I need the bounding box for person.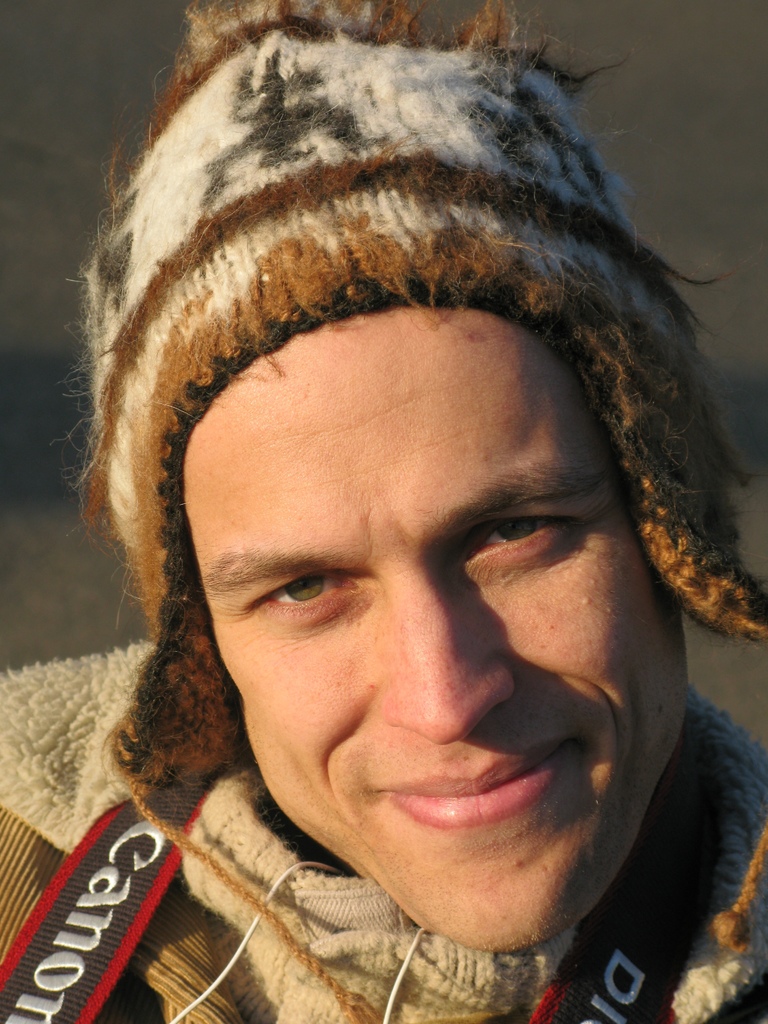
Here it is: box=[47, 80, 742, 1009].
